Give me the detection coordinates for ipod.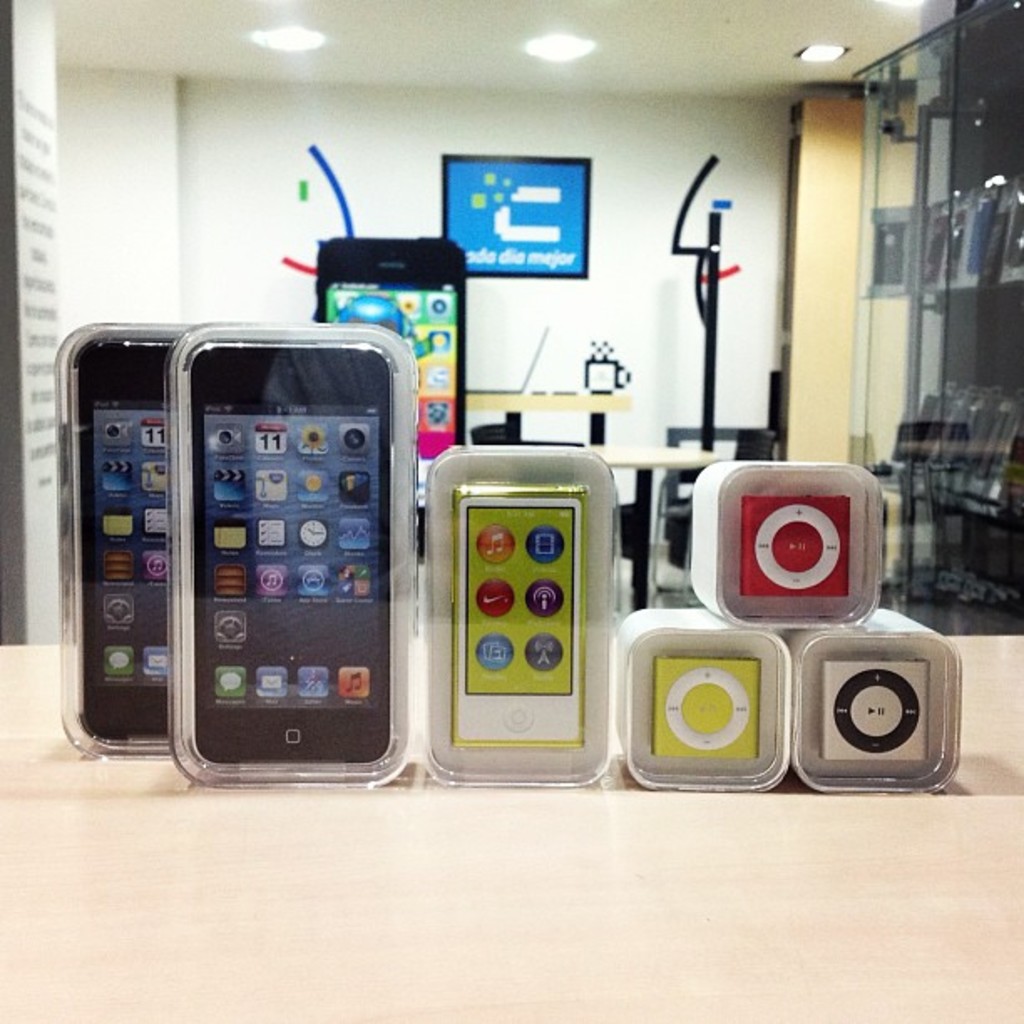
l=735, t=495, r=852, b=602.
